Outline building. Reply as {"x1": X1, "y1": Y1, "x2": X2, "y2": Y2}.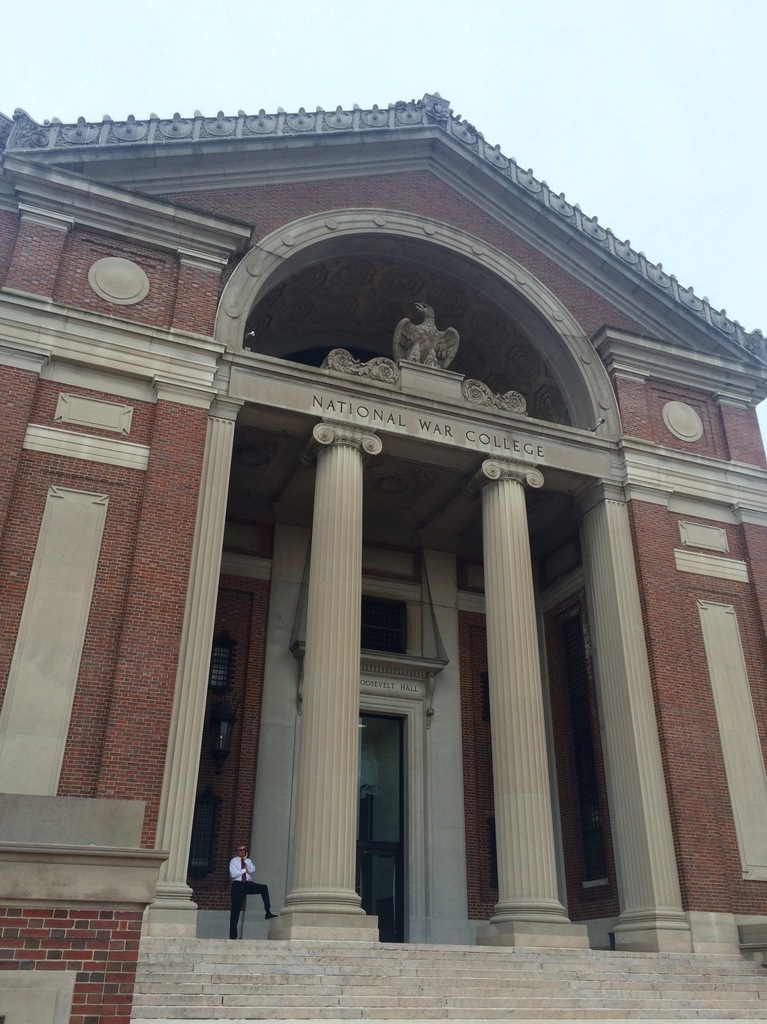
{"x1": 0, "y1": 92, "x2": 766, "y2": 1023}.
